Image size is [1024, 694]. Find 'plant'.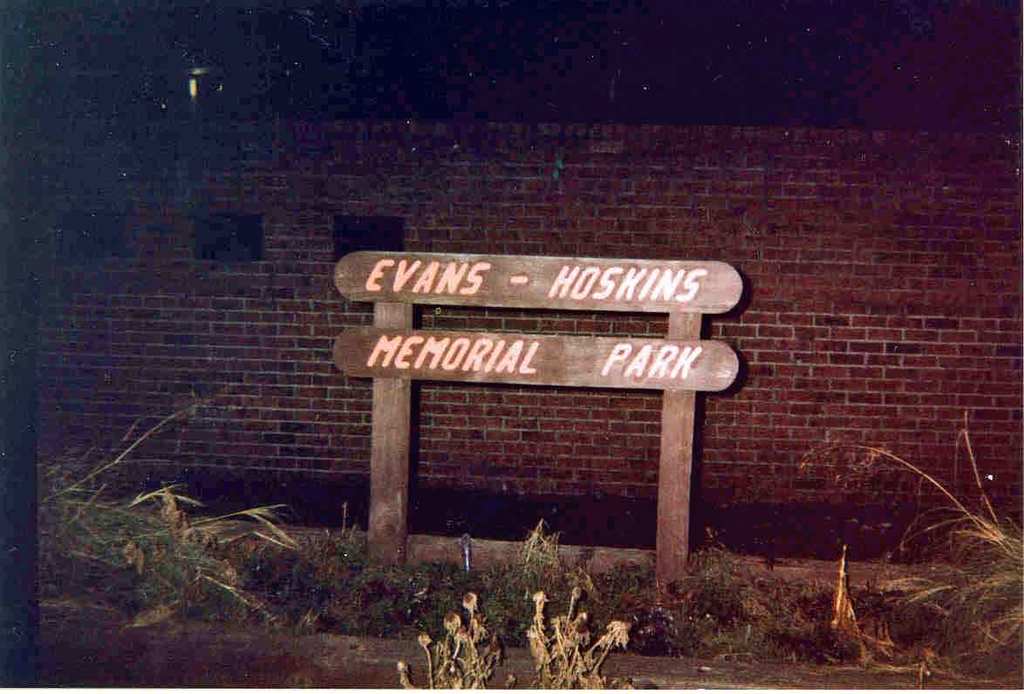
box(19, 405, 324, 632).
